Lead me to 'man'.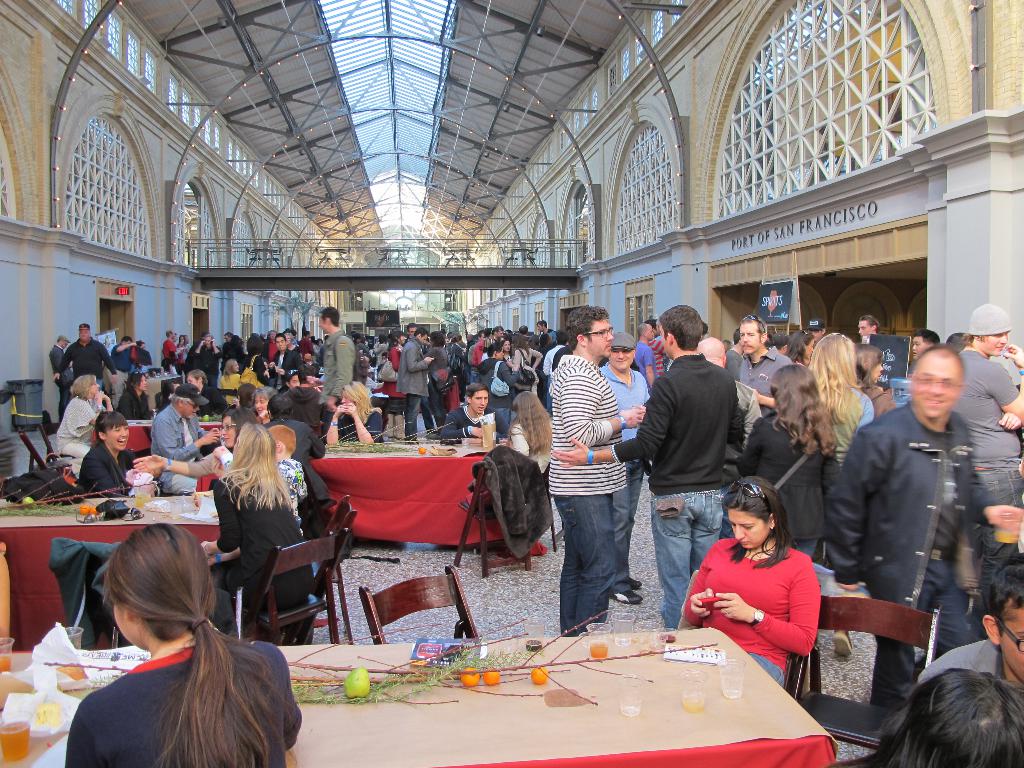
Lead to Rect(600, 336, 654, 611).
